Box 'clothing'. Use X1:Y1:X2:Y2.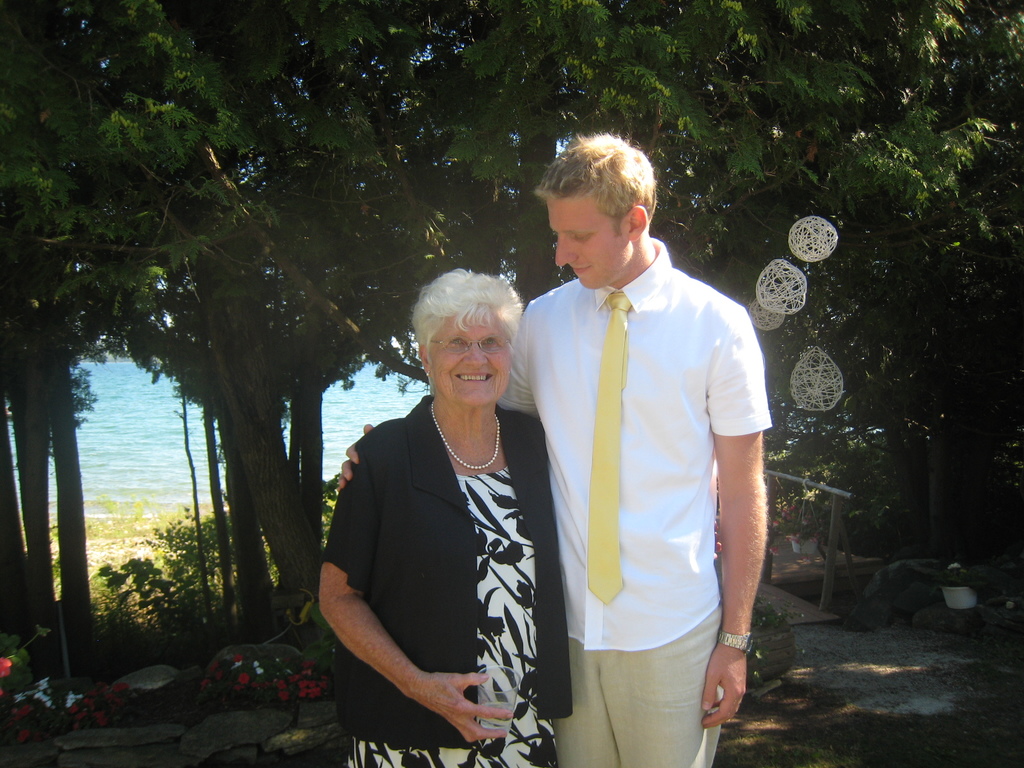
519:203:760:758.
